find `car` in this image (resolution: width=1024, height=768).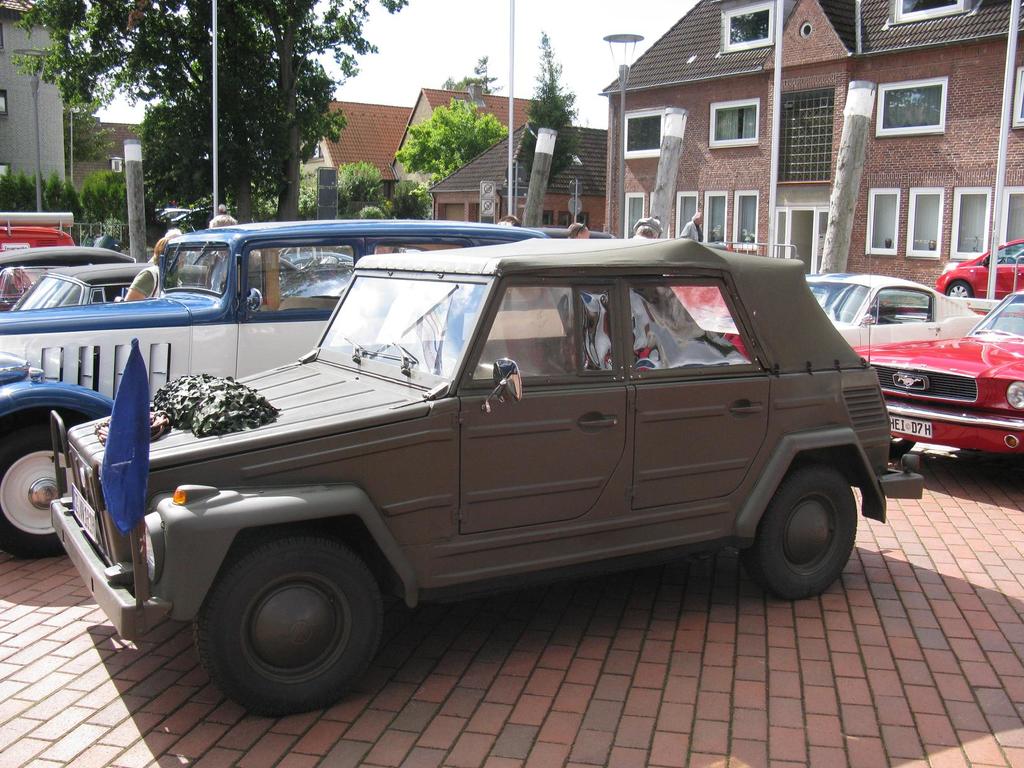
x1=692 y1=166 x2=999 y2=360.
